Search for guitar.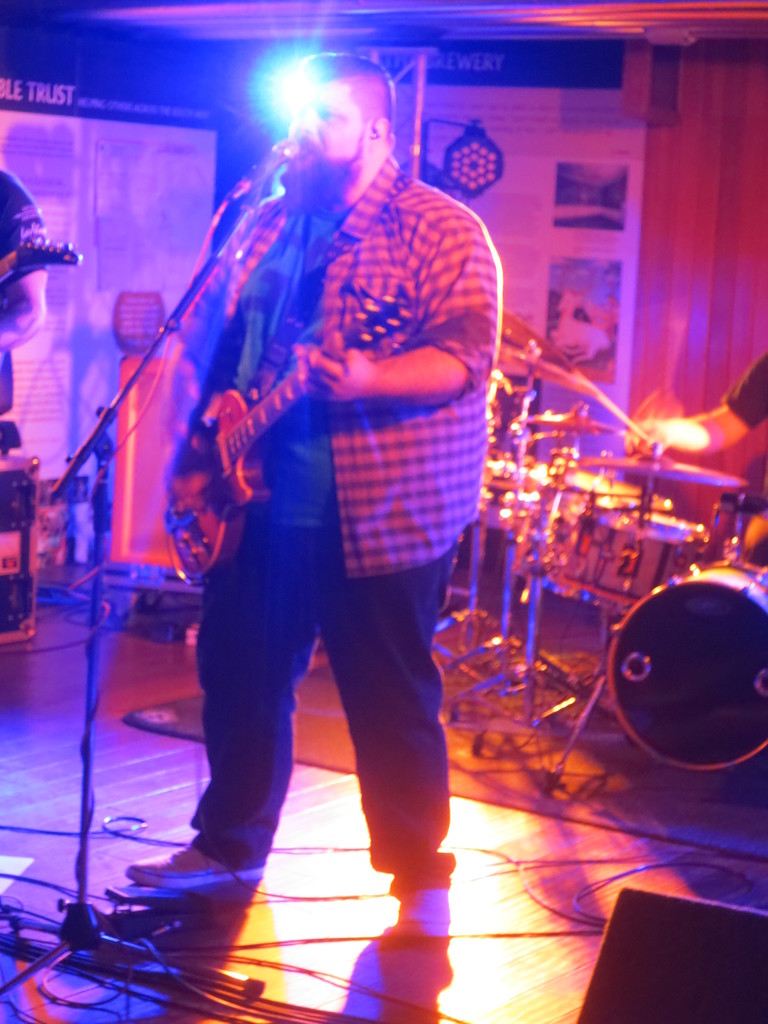
Found at 161,283,419,582.
